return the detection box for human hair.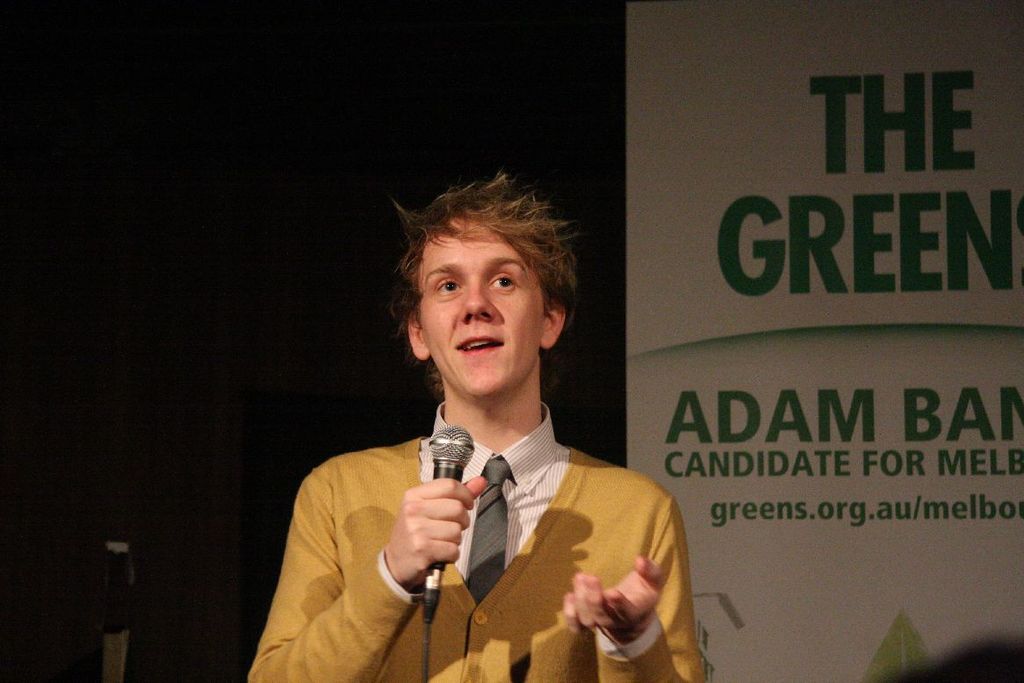
(x1=389, y1=162, x2=581, y2=332).
